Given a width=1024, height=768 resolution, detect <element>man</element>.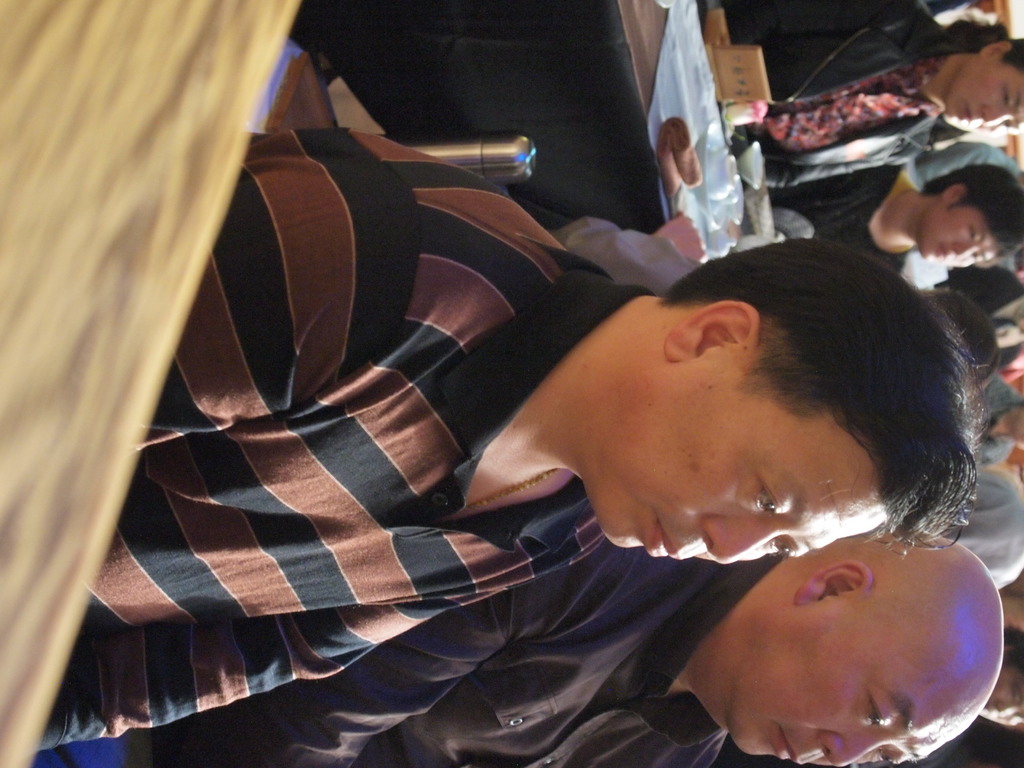
Rect(30, 129, 981, 754).
